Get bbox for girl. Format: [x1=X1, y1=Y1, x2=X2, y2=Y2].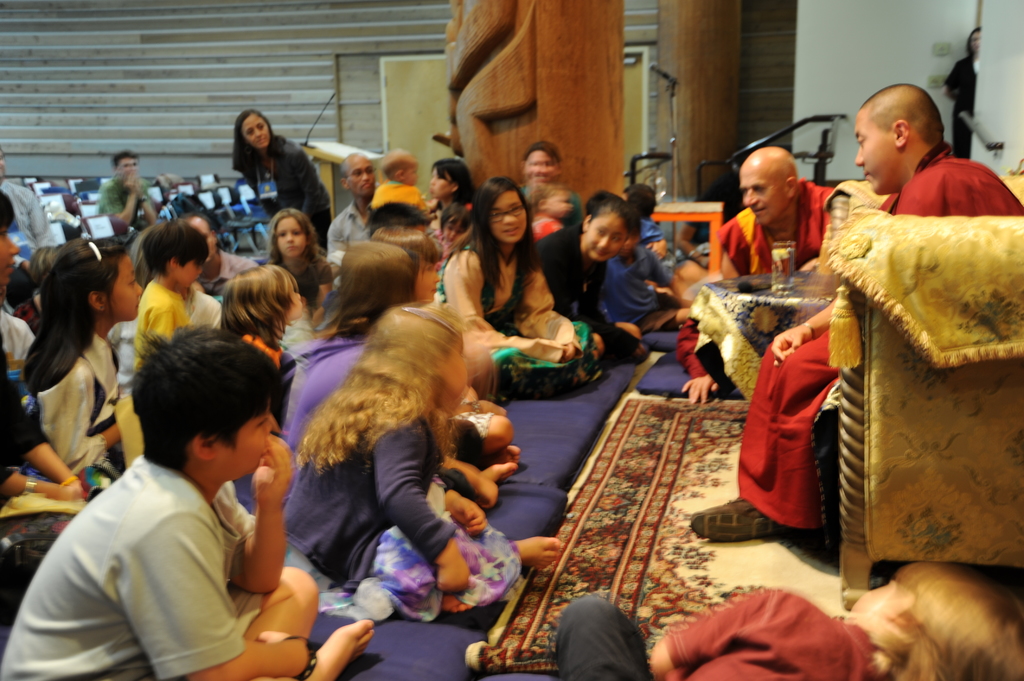
[x1=431, y1=170, x2=590, y2=402].
